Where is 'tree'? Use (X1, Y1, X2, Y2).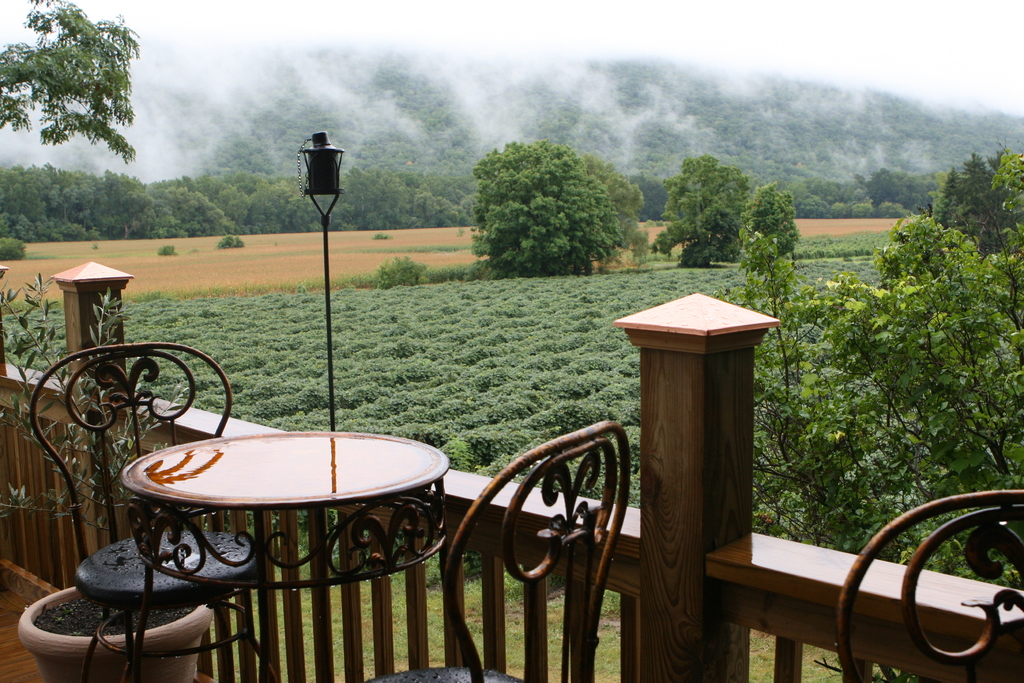
(470, 133, 614, 288).
